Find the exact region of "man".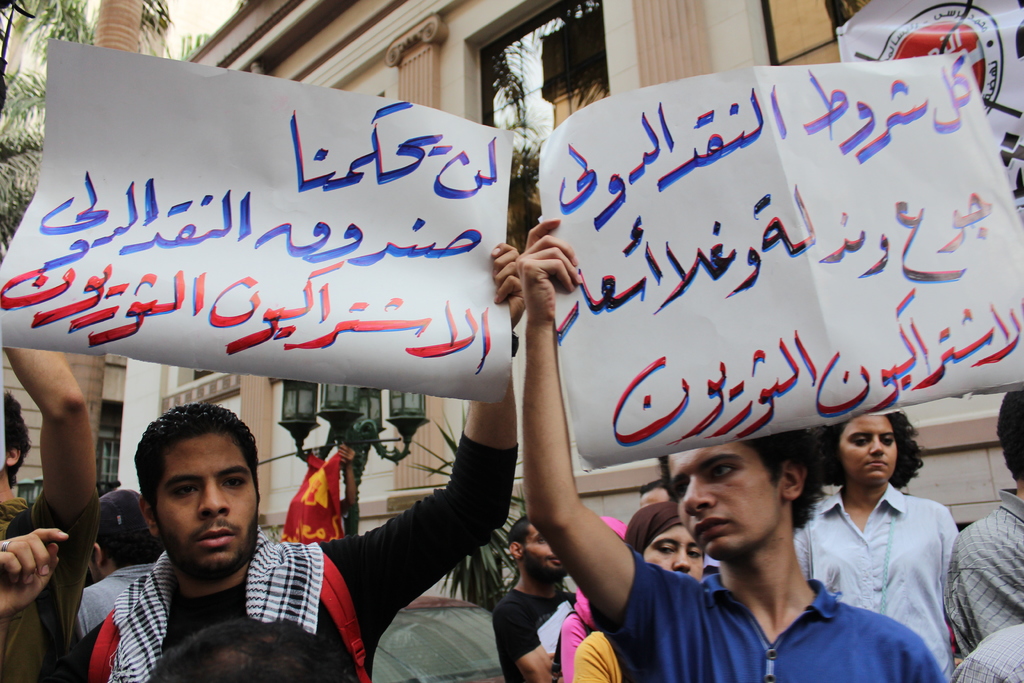
Exact region: BBox(945, 386, 1023, 657).
